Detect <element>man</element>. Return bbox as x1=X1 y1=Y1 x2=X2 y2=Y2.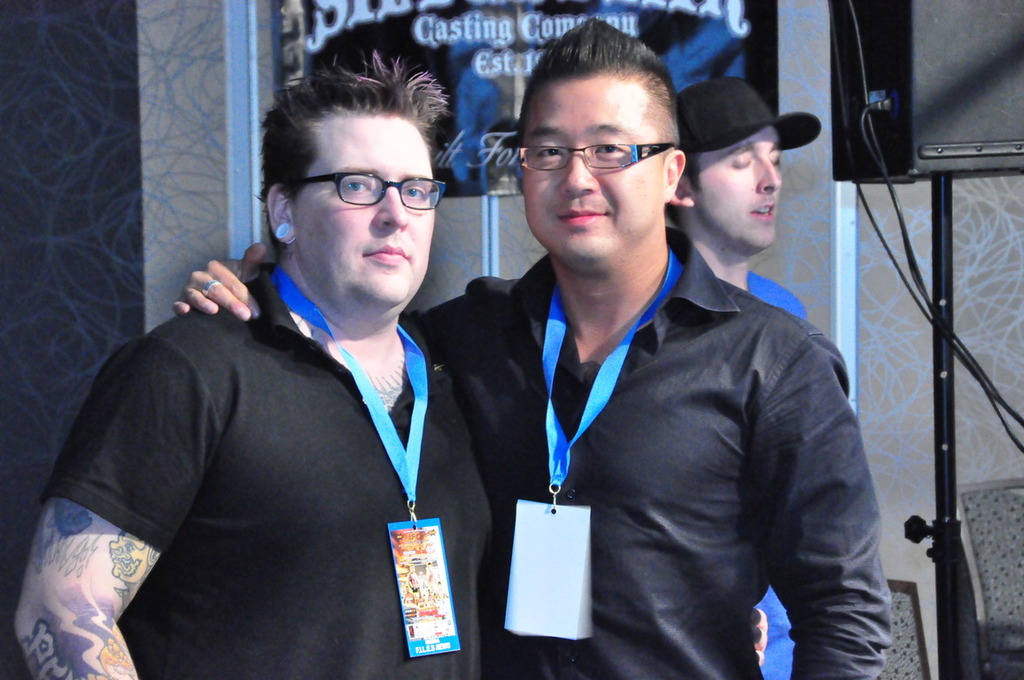
x1=12 y1=61 x2=492 y2=679.
